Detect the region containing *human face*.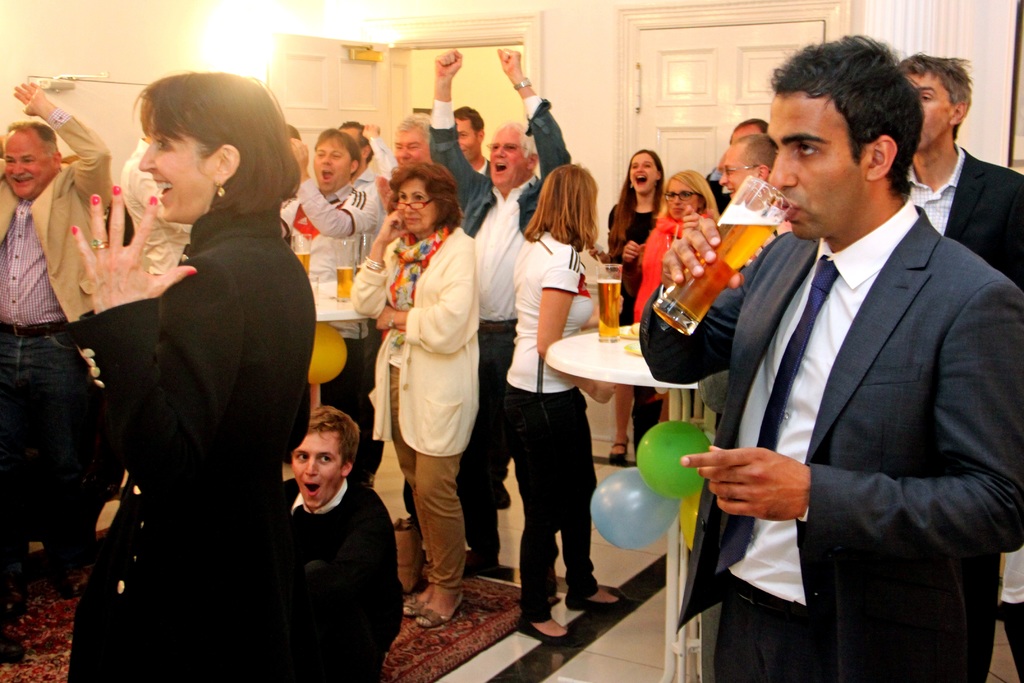
<region>908, 68, 953, 152</region>.
